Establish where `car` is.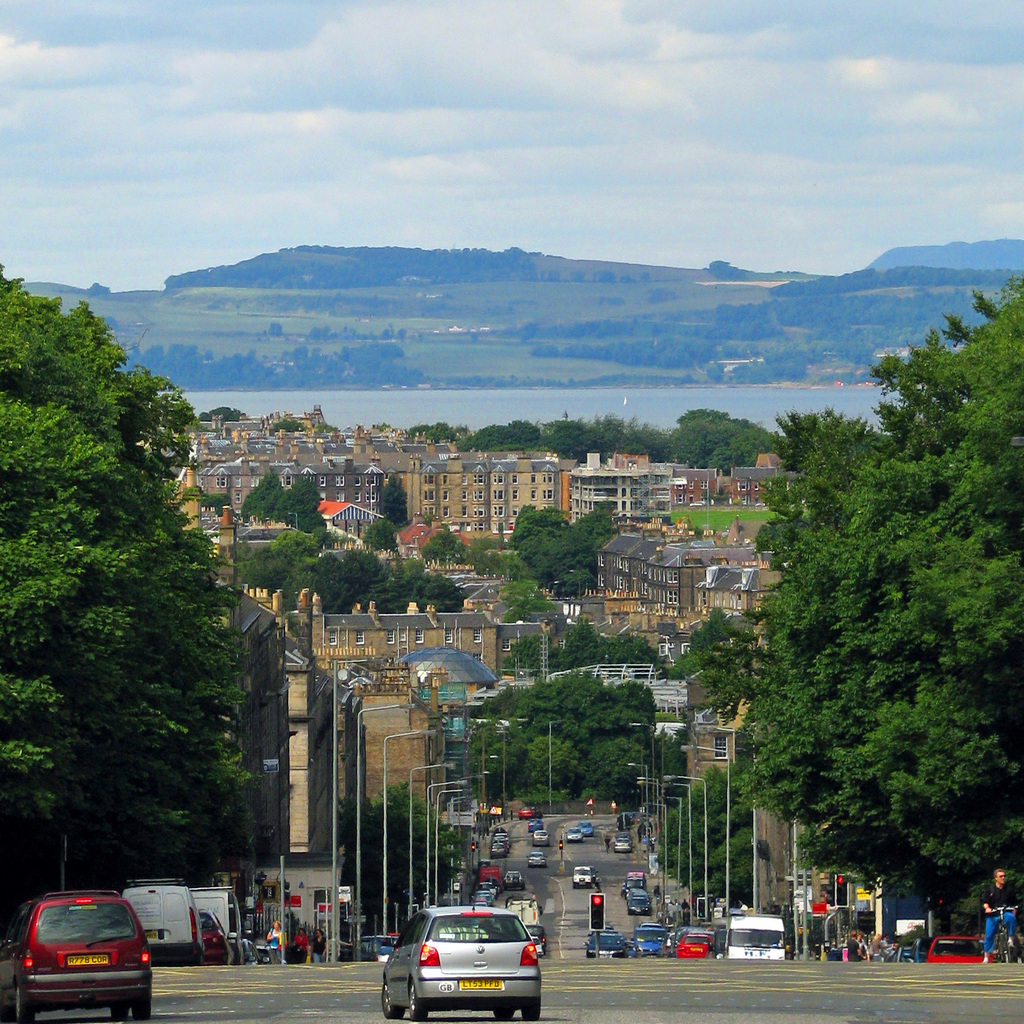
Established at Rect(207, 908, 230, 963).
